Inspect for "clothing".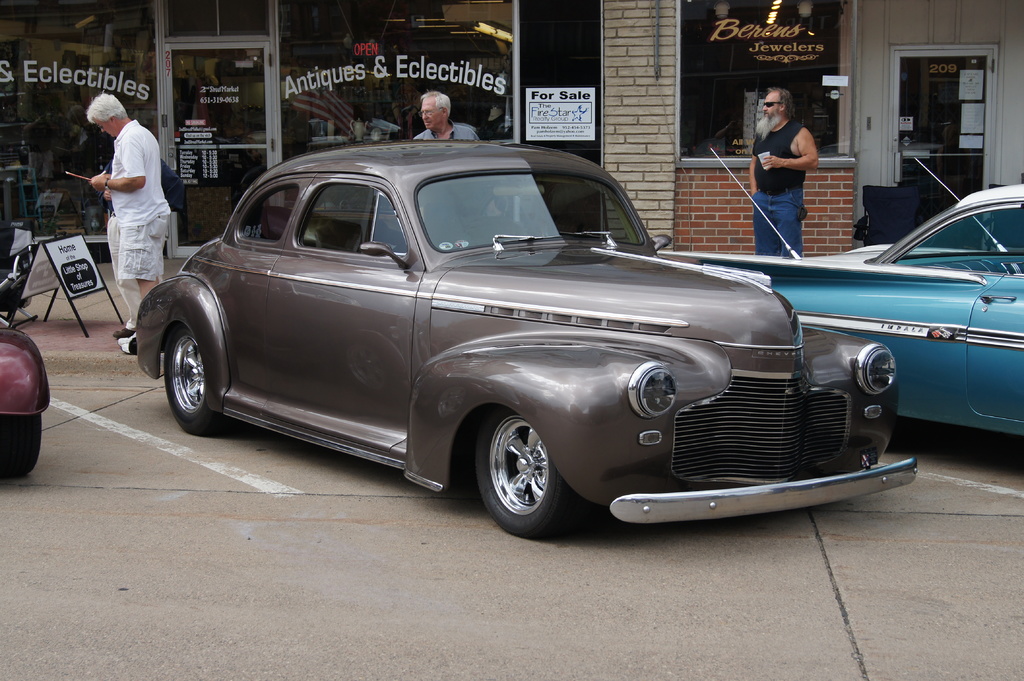
Inspection: [left=414, top=120, right=485, bottom=140].
